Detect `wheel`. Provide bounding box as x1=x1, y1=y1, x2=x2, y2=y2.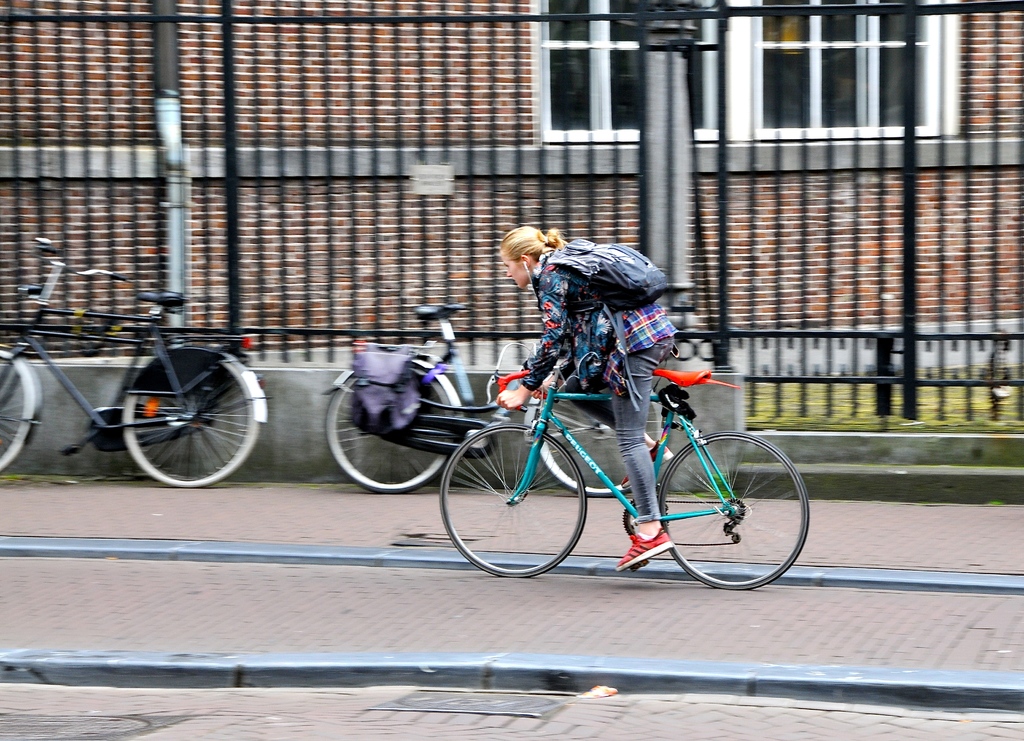
x1=538, y1=382, x2=666, y2=497.
